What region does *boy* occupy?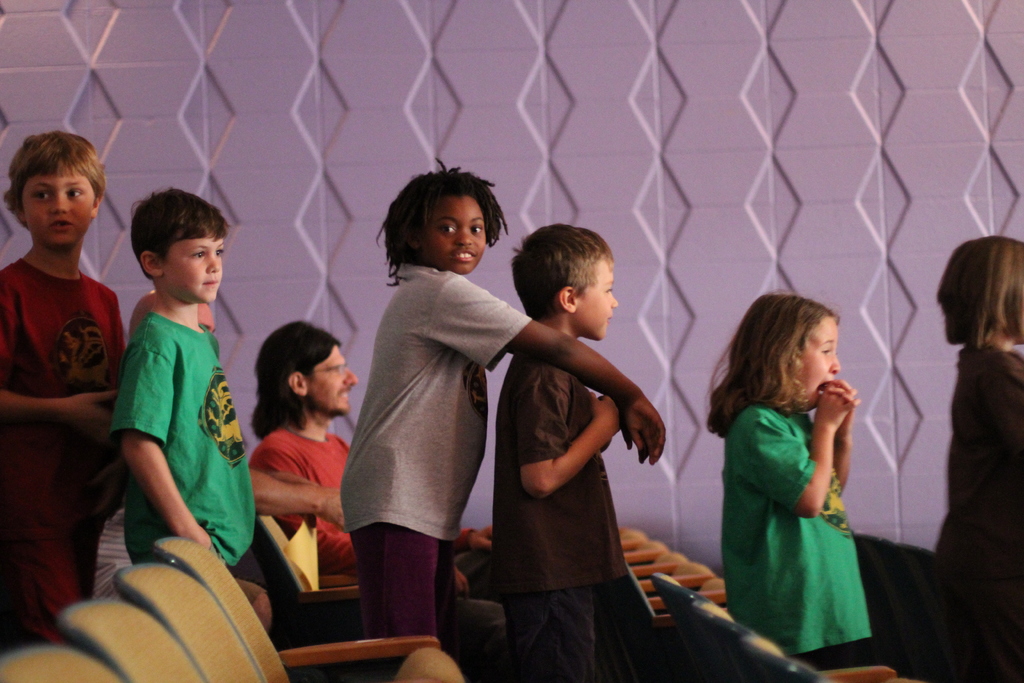
x1=90 y1=213 x2=243 y2=581.
